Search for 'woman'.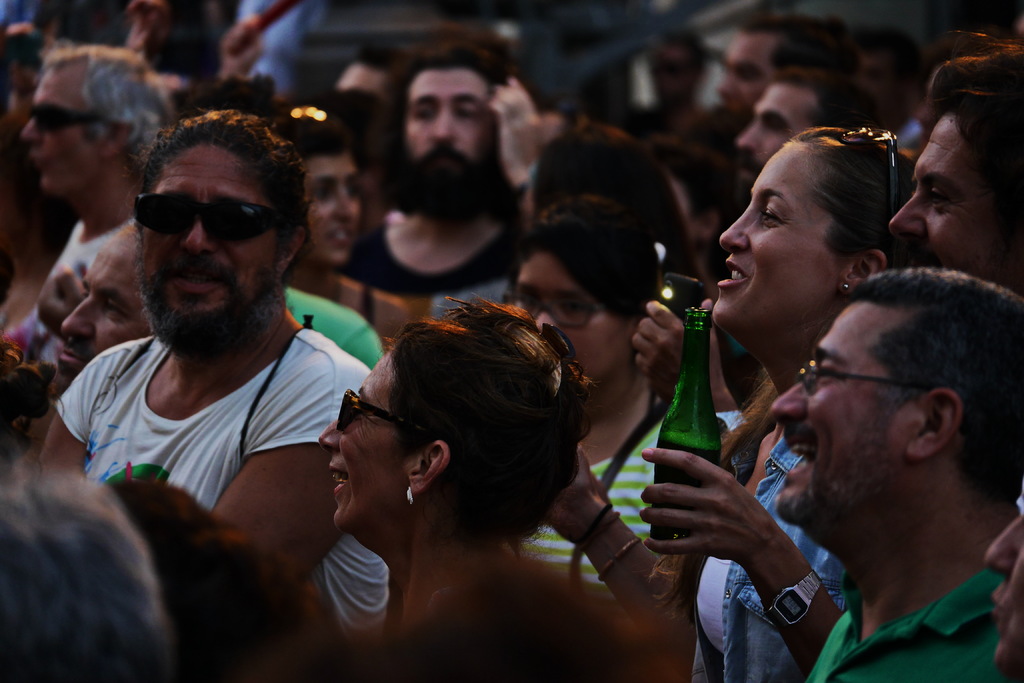
Found at (left=110, top=477, right=390, bottom=682).
